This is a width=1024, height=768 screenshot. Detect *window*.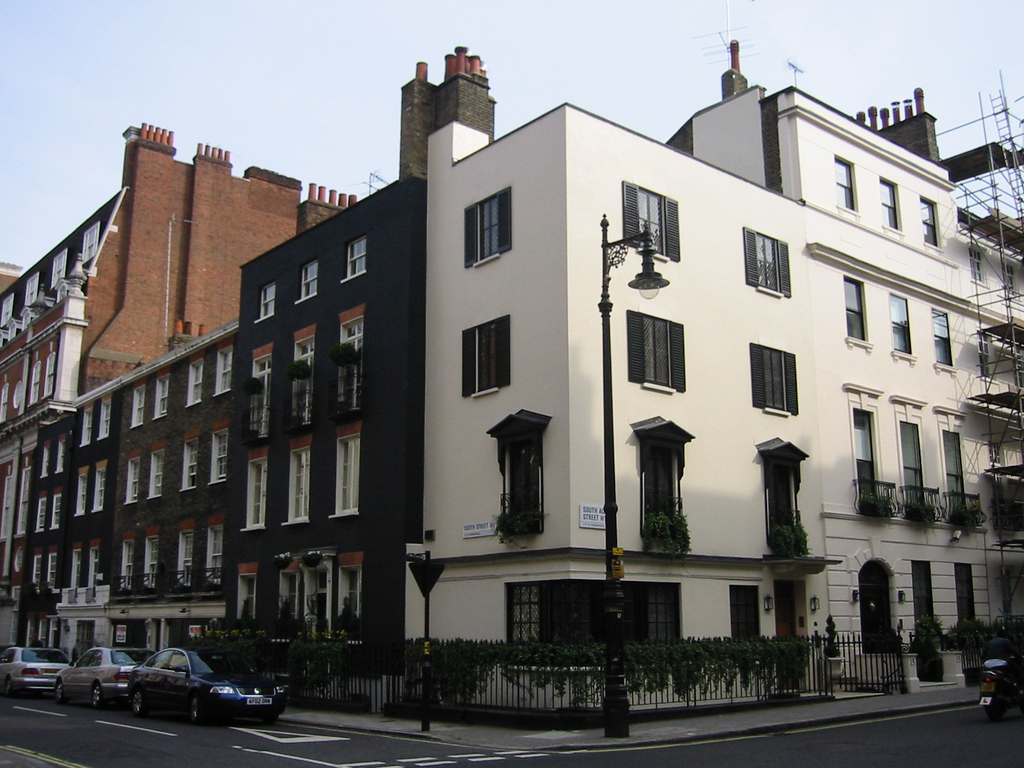
{"left": 49, "top": 249, "right": 70, "bottom": 290}.
